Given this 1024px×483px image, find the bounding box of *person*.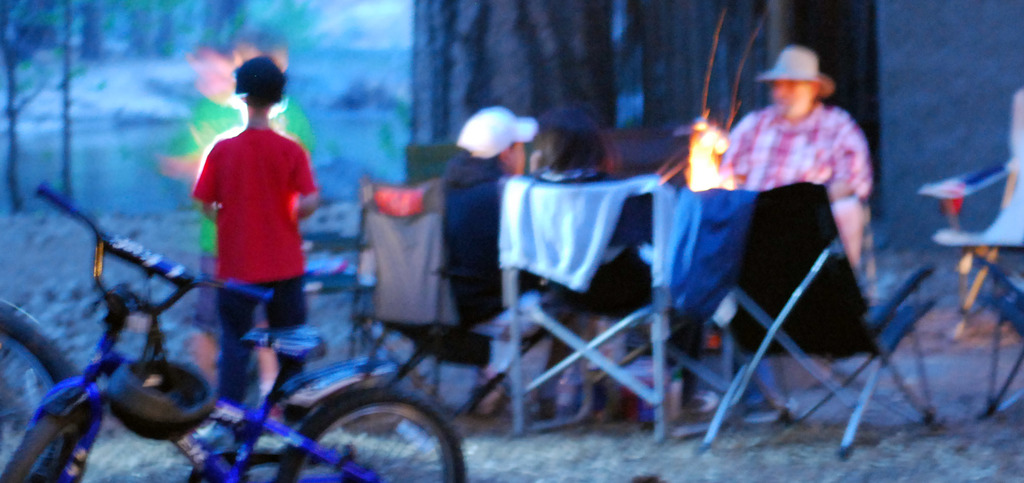
<box>166,27,317,386</box>.
